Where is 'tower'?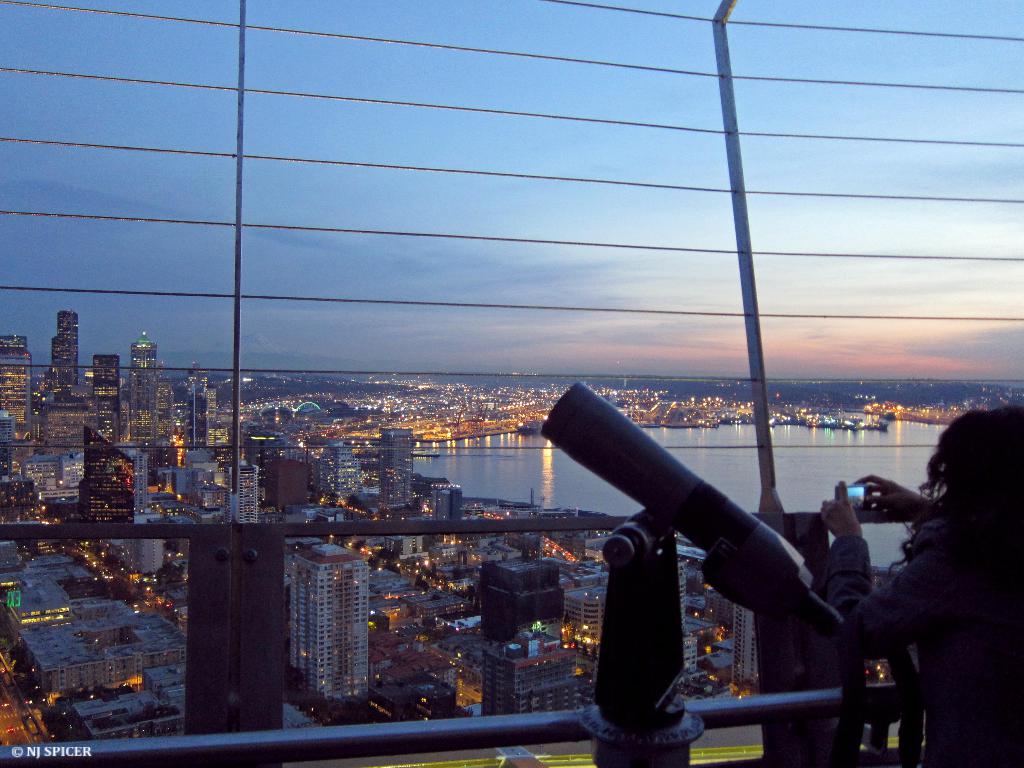
x1=0, y1=349, x2=34, y2=437.
